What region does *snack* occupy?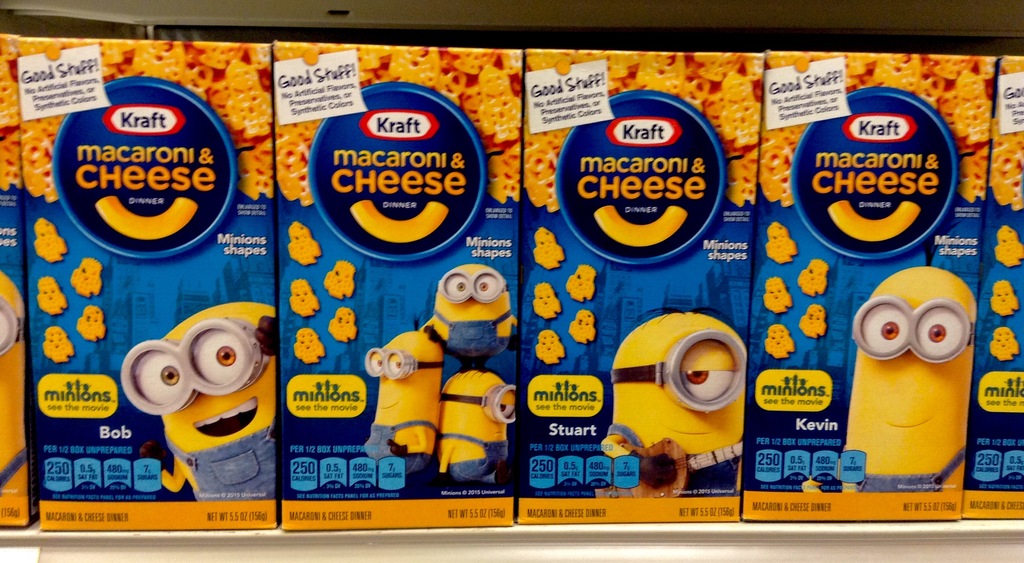
locate(39, 277, 65, 313).
